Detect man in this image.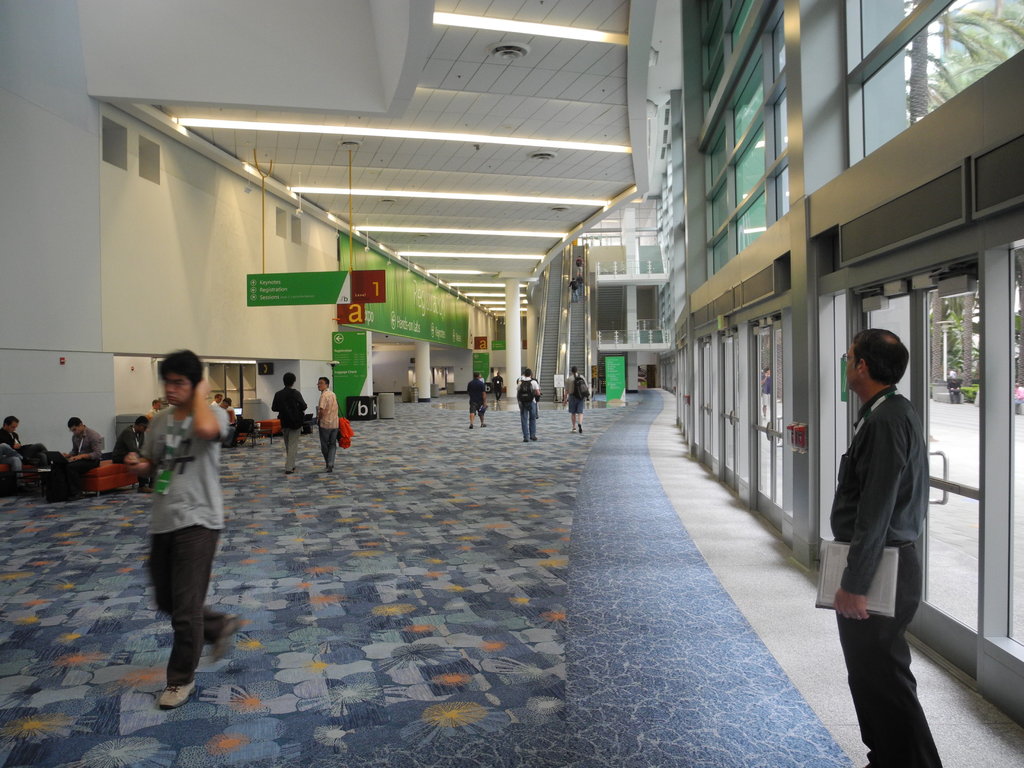
Detection: [315,373,340,472].
